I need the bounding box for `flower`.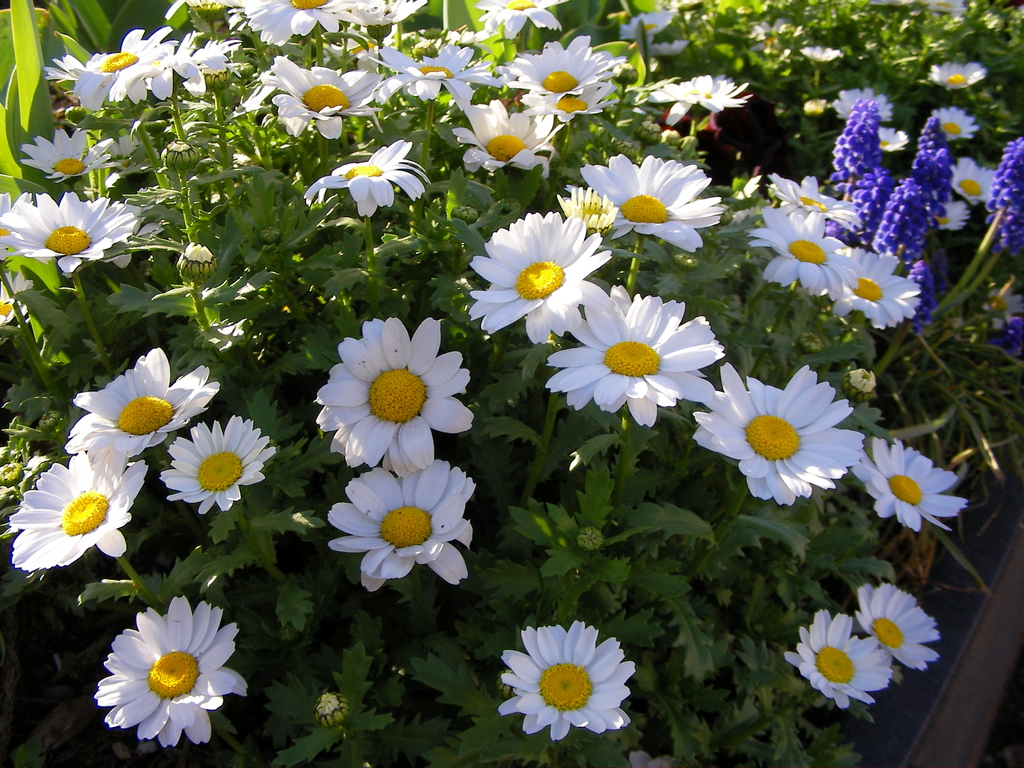
Here it is: pyautogui.locateOnScreen(469, 212, 615, 347).
